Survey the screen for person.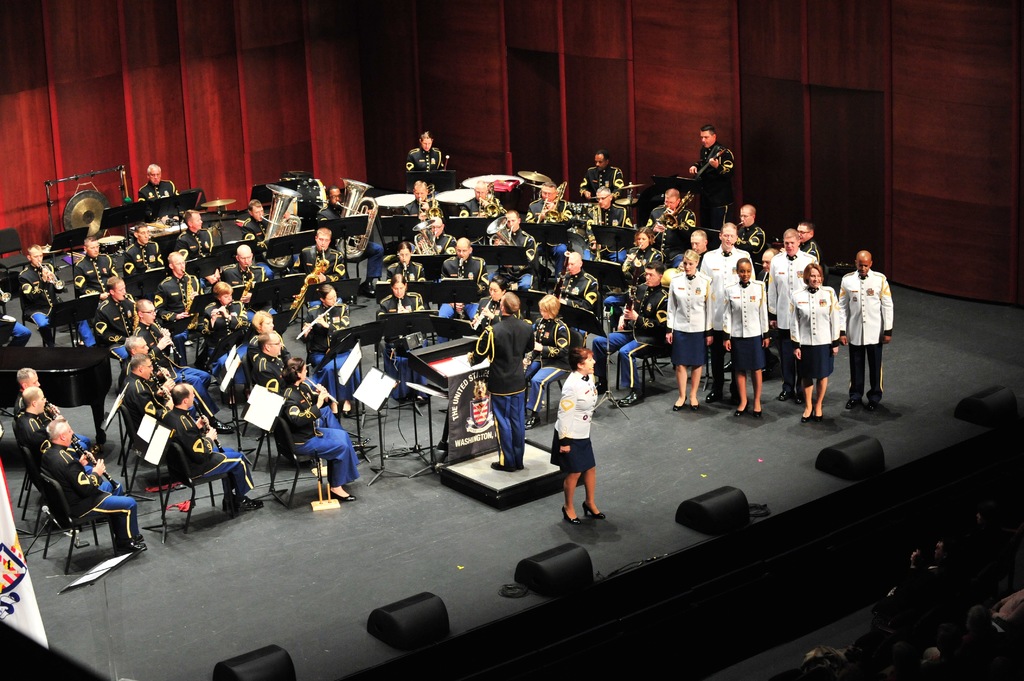
Survey found: <bbox>42, 424, 136, 554</bbox>.
